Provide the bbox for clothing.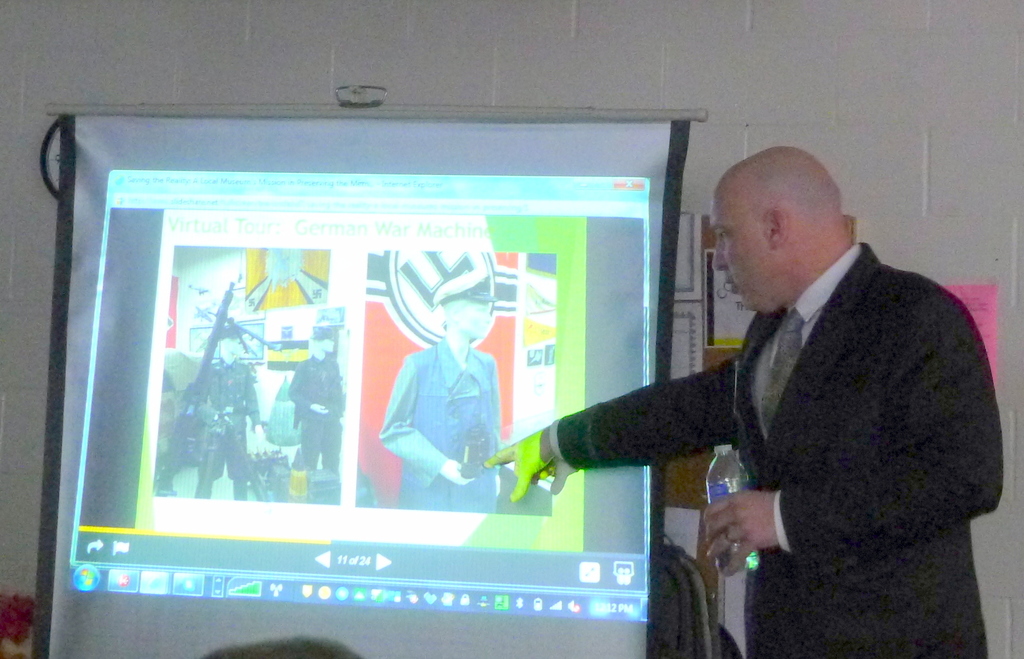
376 332 501 512.
